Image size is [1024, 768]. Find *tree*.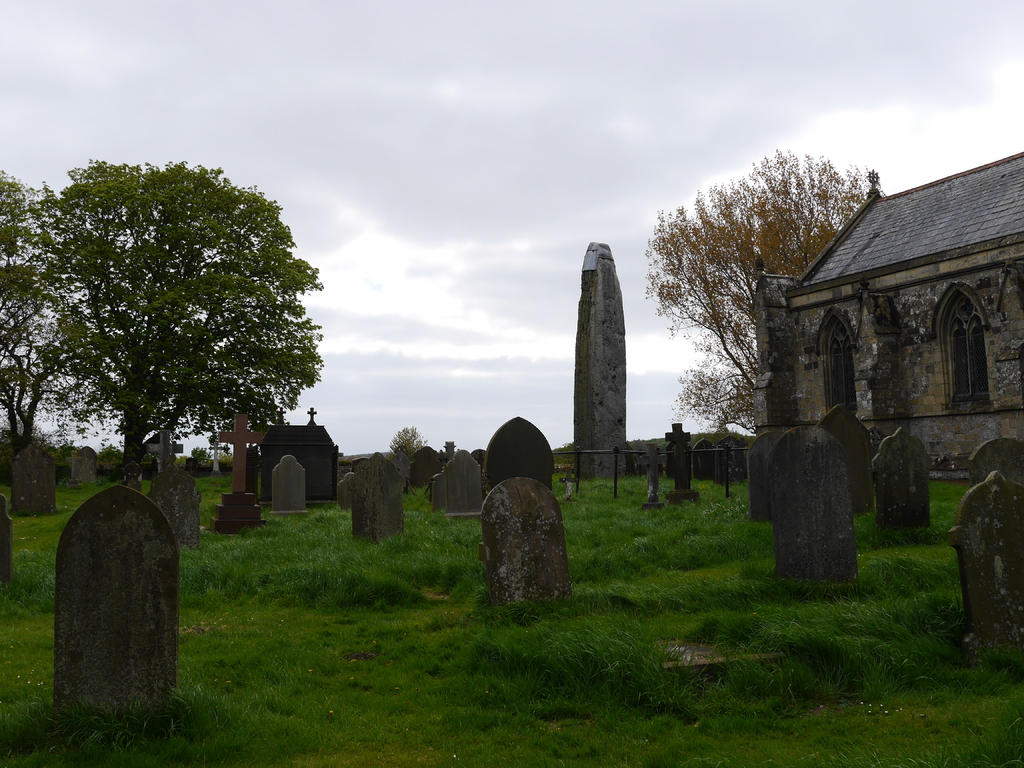
{"left": 0, "top": 172, "right": 51, "bottom": 473}.
